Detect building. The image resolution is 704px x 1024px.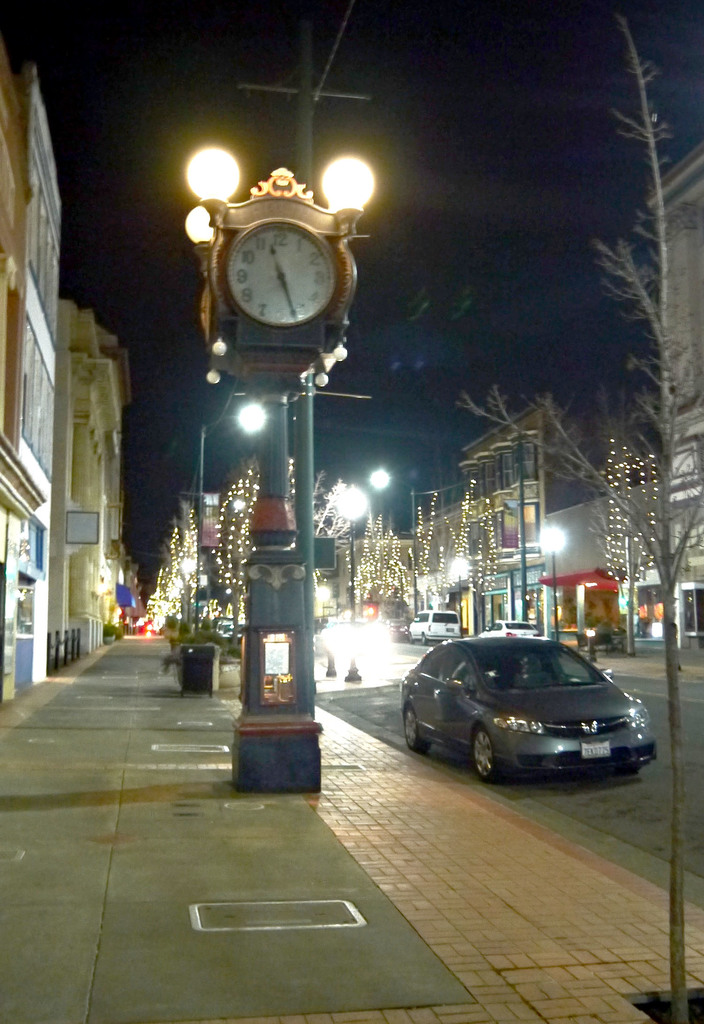
x1=454 y1=396 x2=626 y2=636.
